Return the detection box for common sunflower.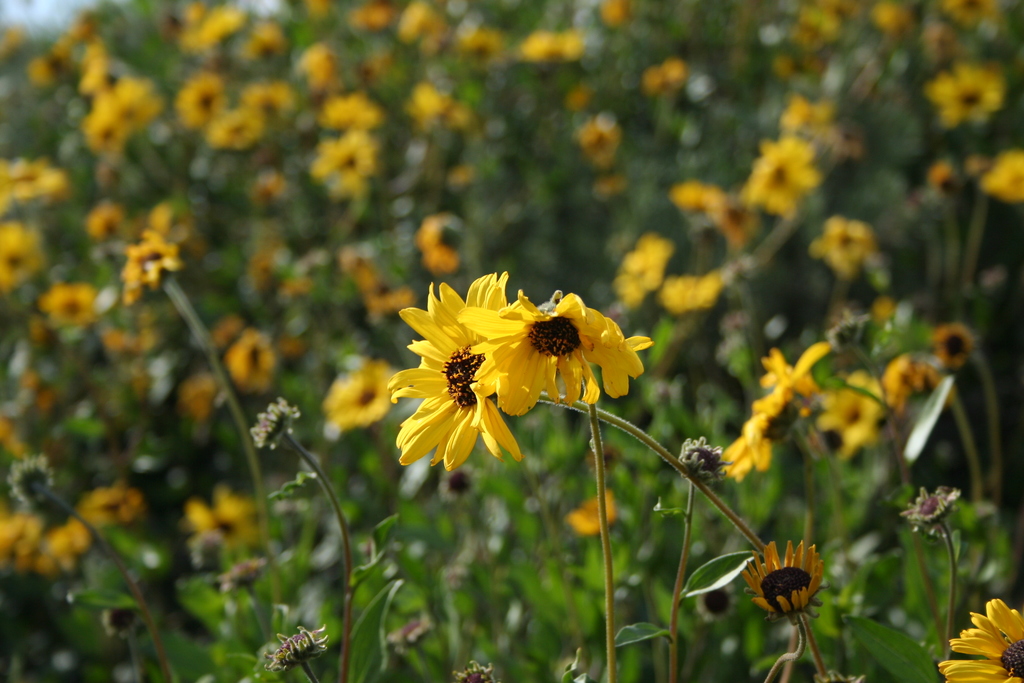
<box>945,591,1023,682</box>.
